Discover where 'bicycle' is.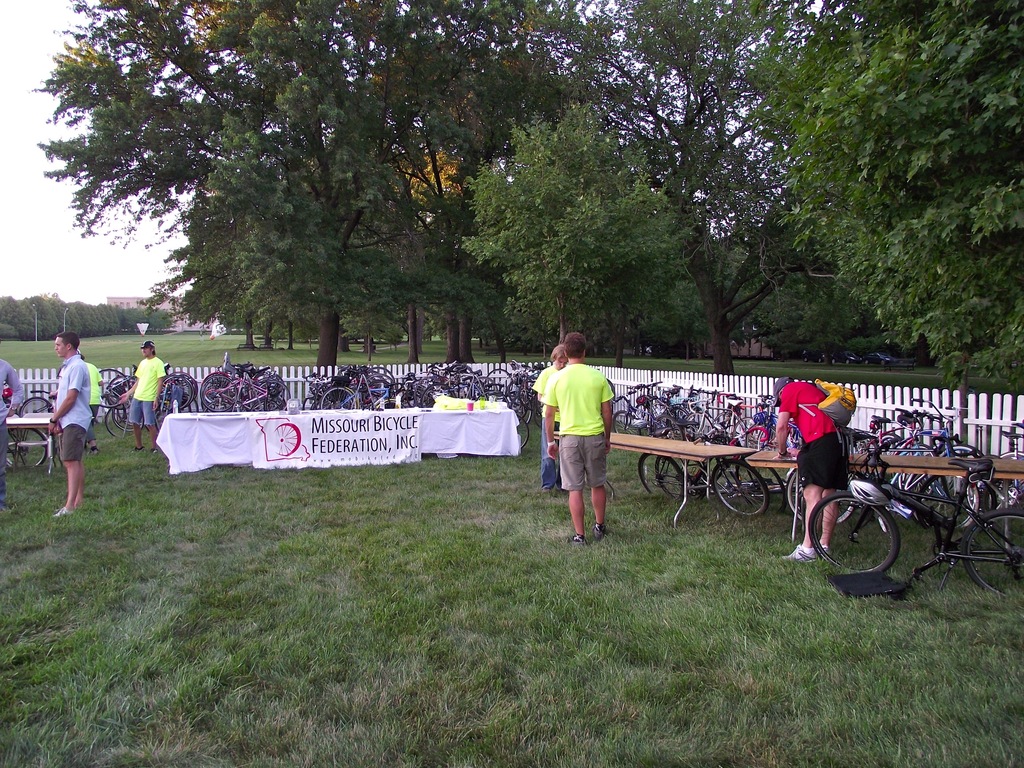
Discovered at crop(316, 371, 403, 419).
